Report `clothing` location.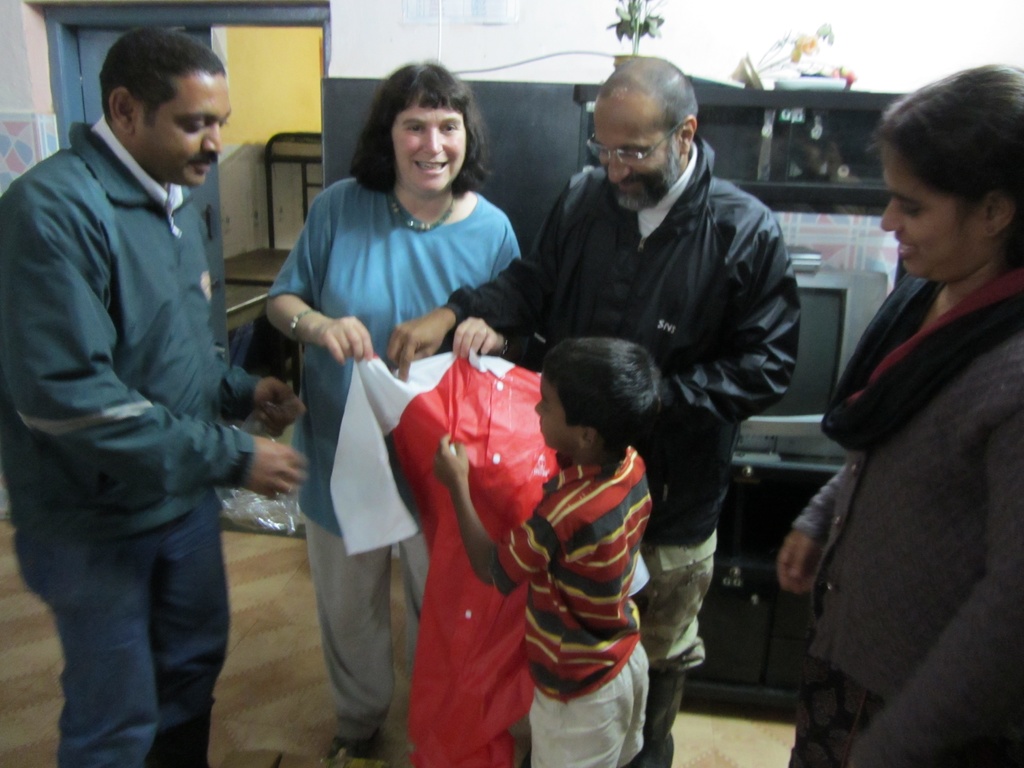
Report: crop(265, 159, 515, 727).
